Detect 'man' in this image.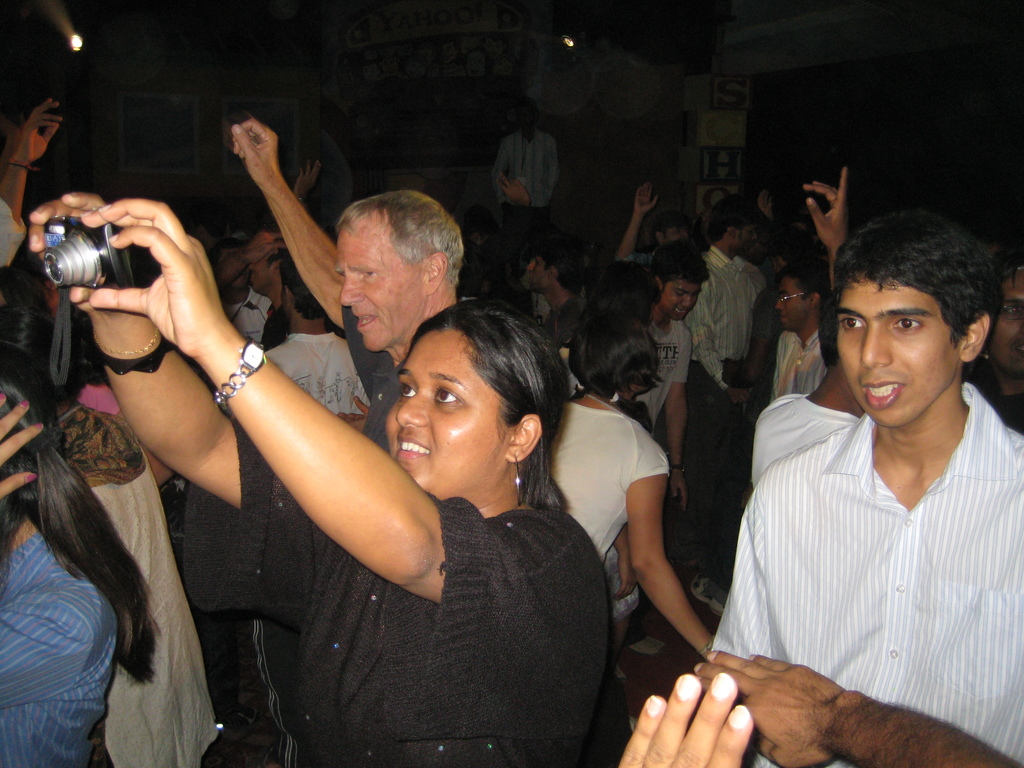
Detection: (x1=260, y1=258, x2=382, y2=425).
